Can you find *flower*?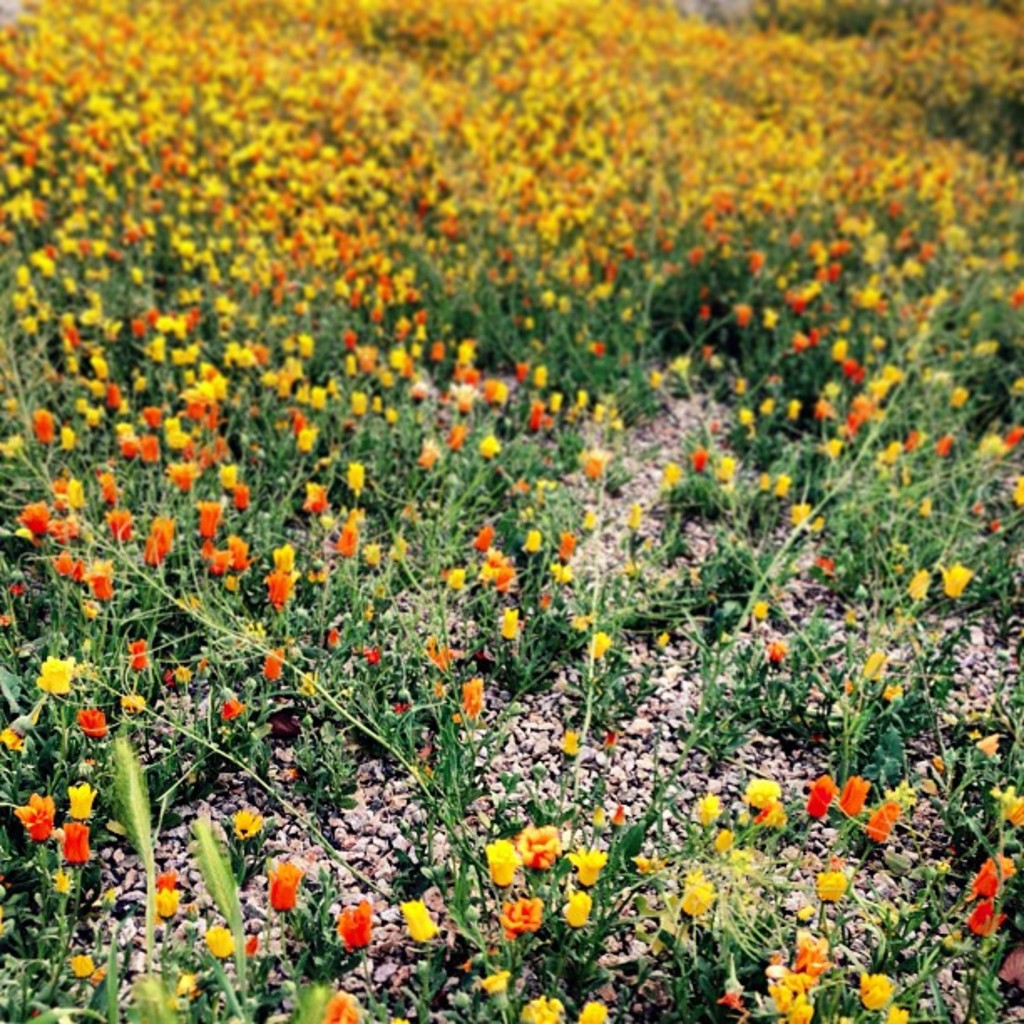
Yes, bounding box: bbox=[574, 1002, 609, 1022].
